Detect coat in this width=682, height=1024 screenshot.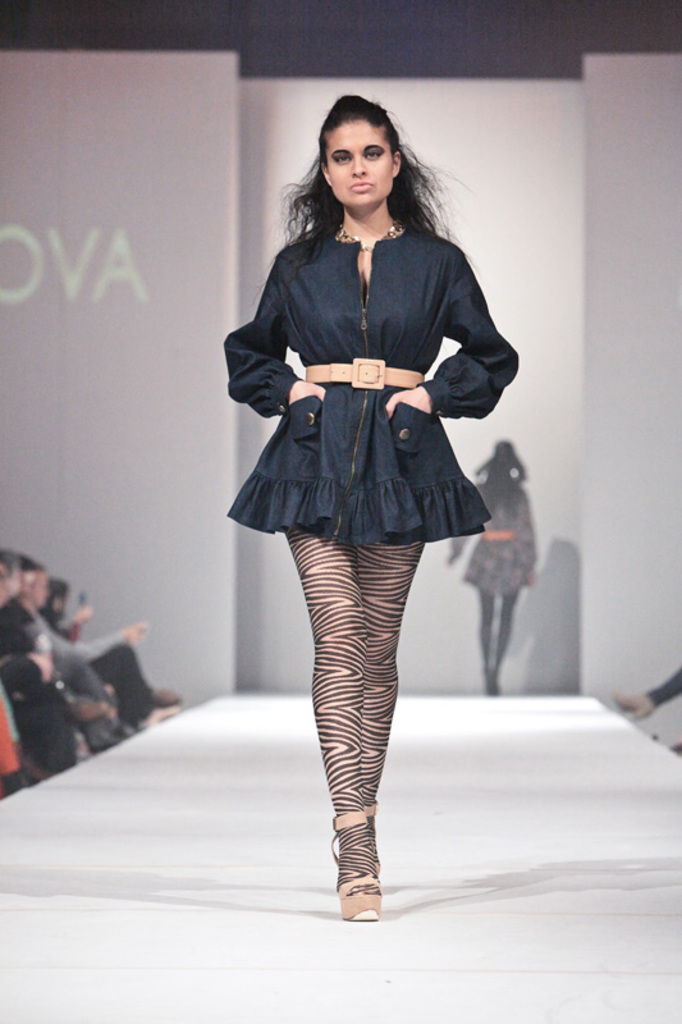
Detection: Rect(223, 223, 513, 541).
